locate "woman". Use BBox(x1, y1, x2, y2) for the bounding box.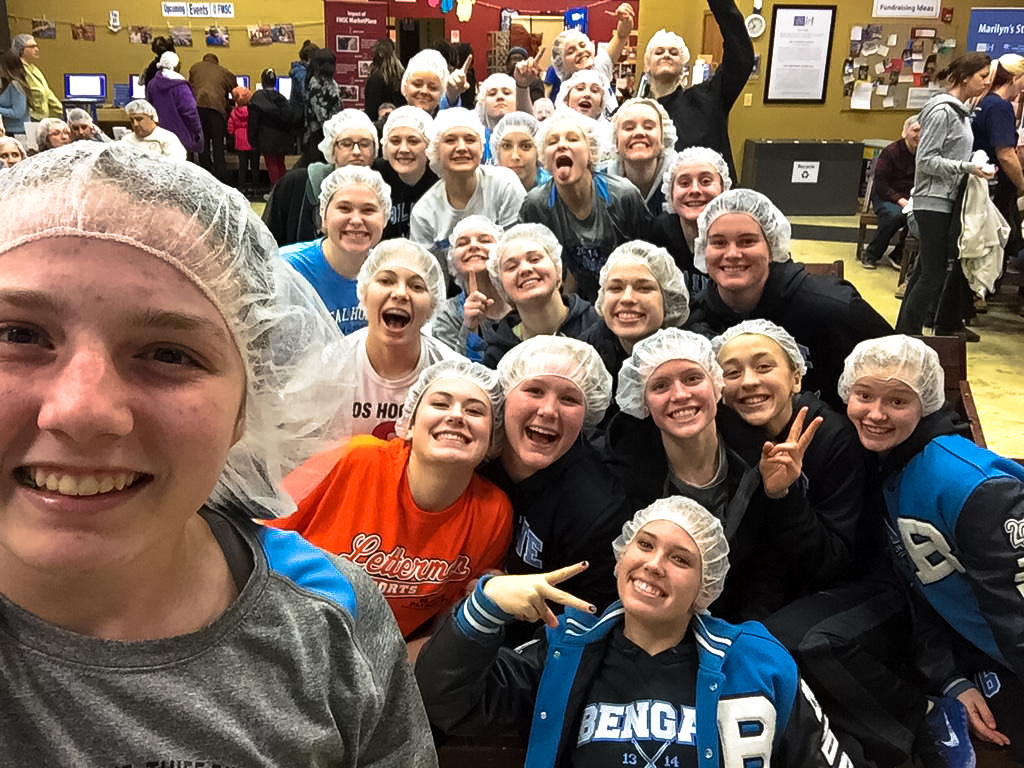
BBox(371, 101, 438, 212).
